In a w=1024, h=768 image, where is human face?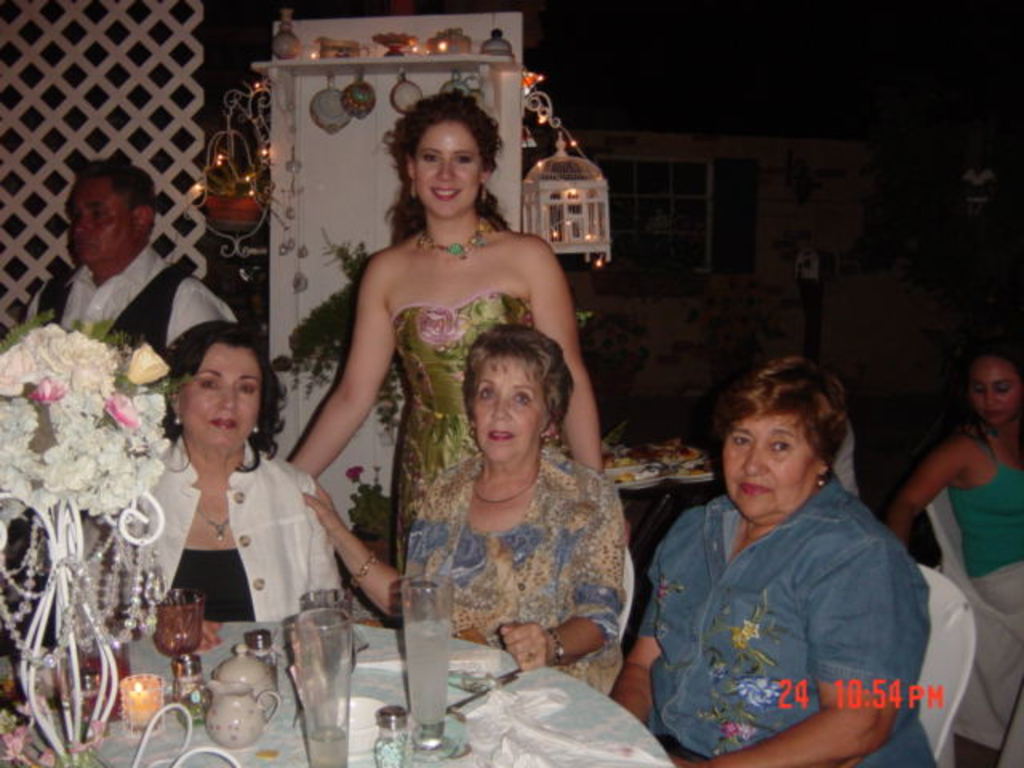
l=66, t=182, r=133, b=266.
